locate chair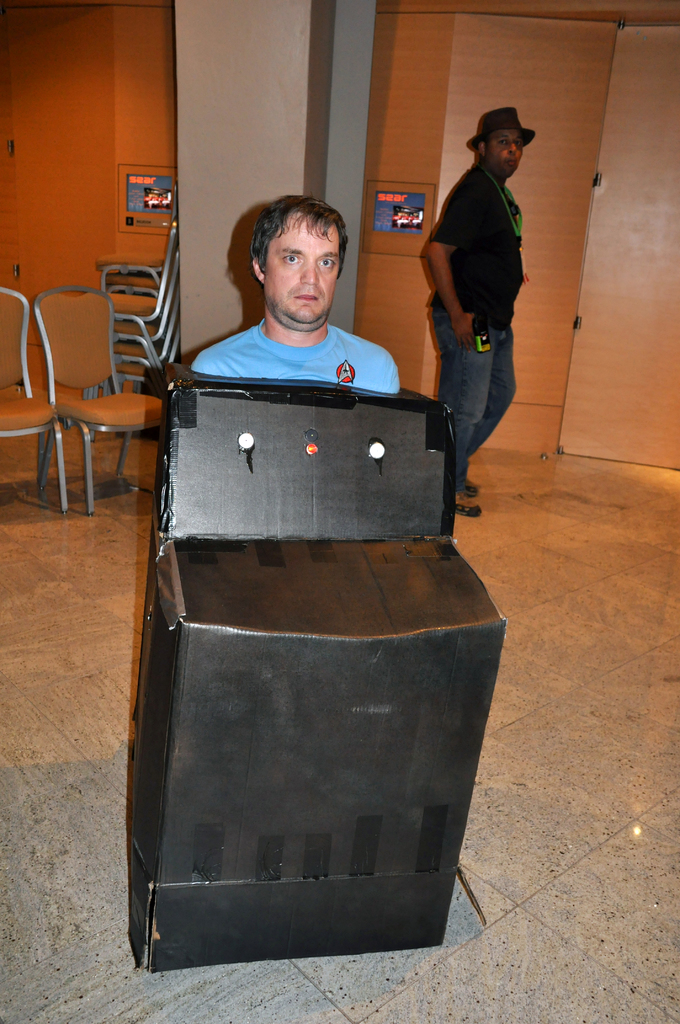
Rect(0, 288, 78, 519)
